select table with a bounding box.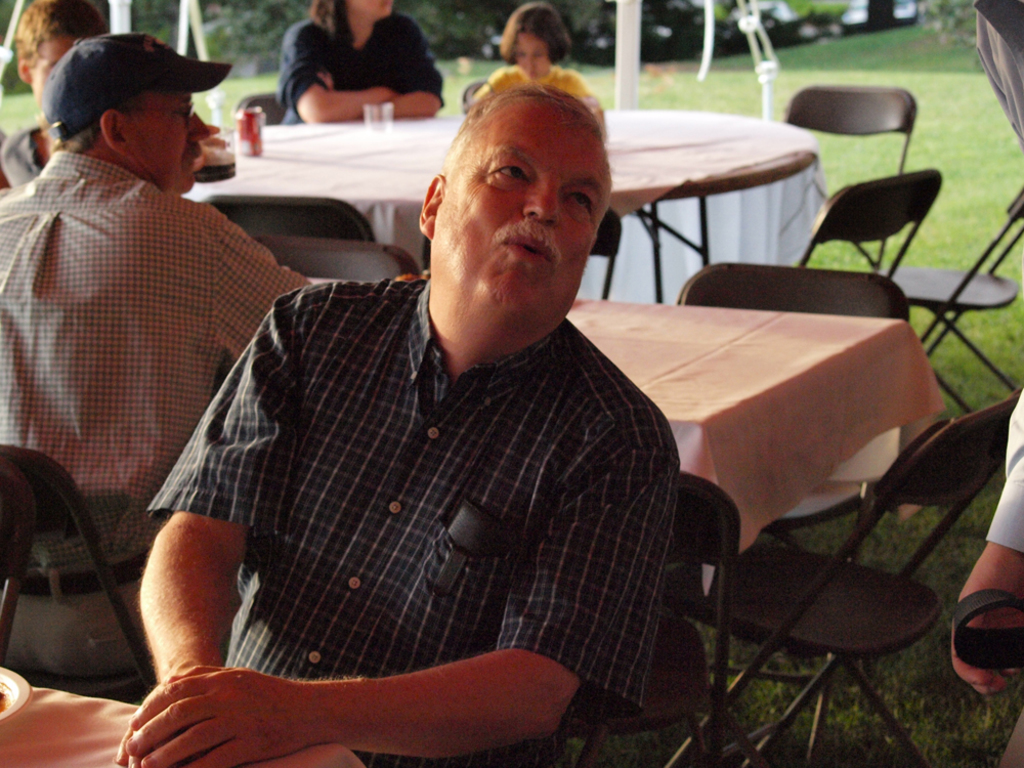
181,112,837,304.
